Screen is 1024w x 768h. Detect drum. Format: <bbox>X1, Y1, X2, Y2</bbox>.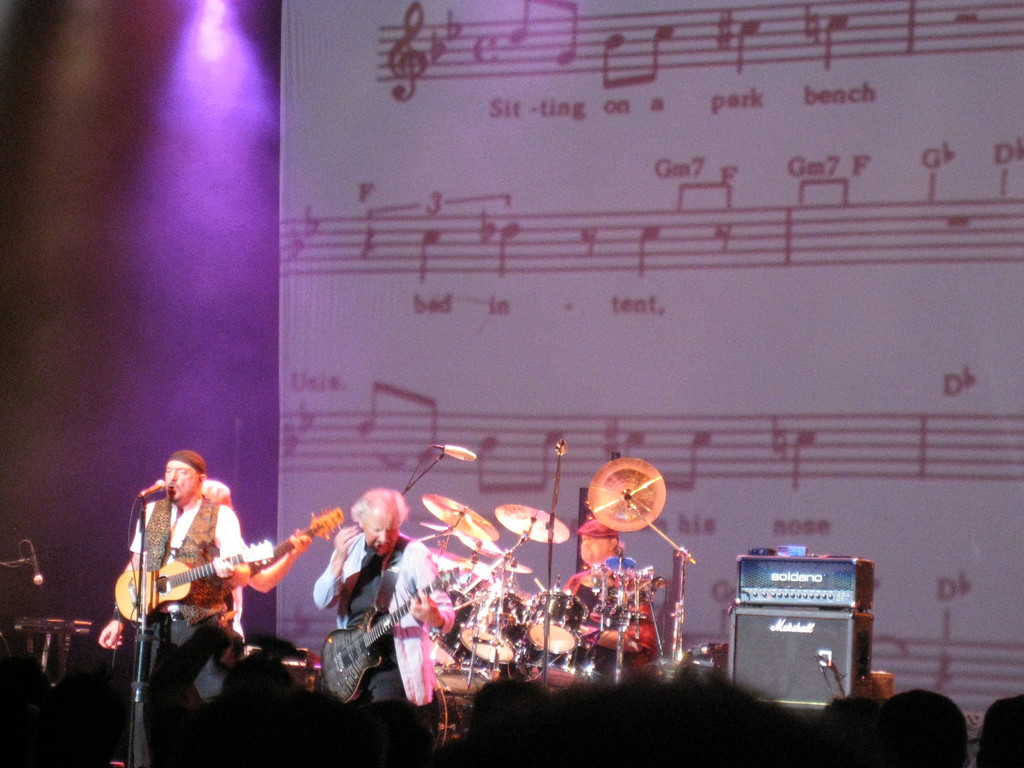
<bbox>431, 678, 447, 754</bbox>.
